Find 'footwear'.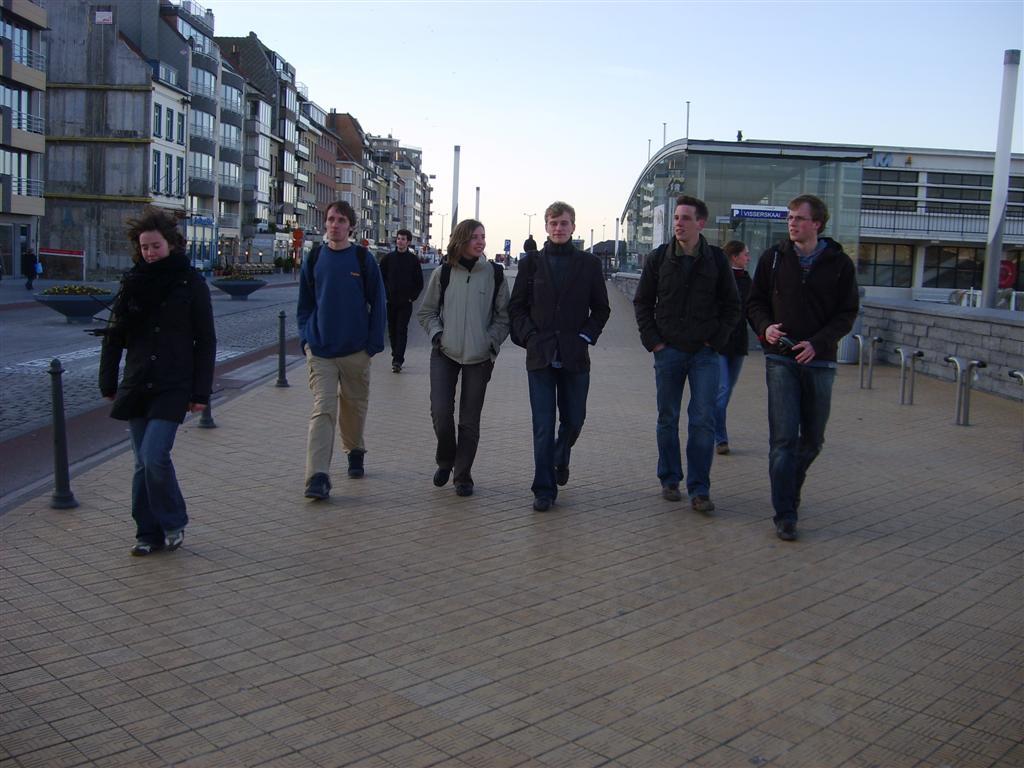
pyautogui.locateOnScreen(125, 539, 154, 555).
